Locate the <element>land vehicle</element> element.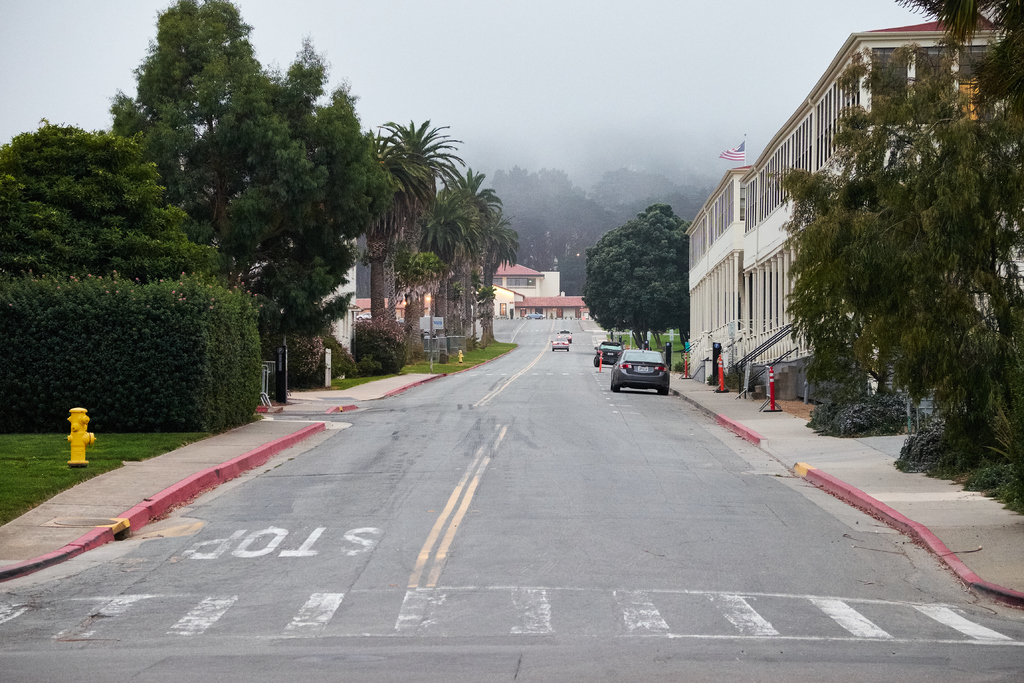
Element bbox: bbox=[610, 346, 673, 396].
